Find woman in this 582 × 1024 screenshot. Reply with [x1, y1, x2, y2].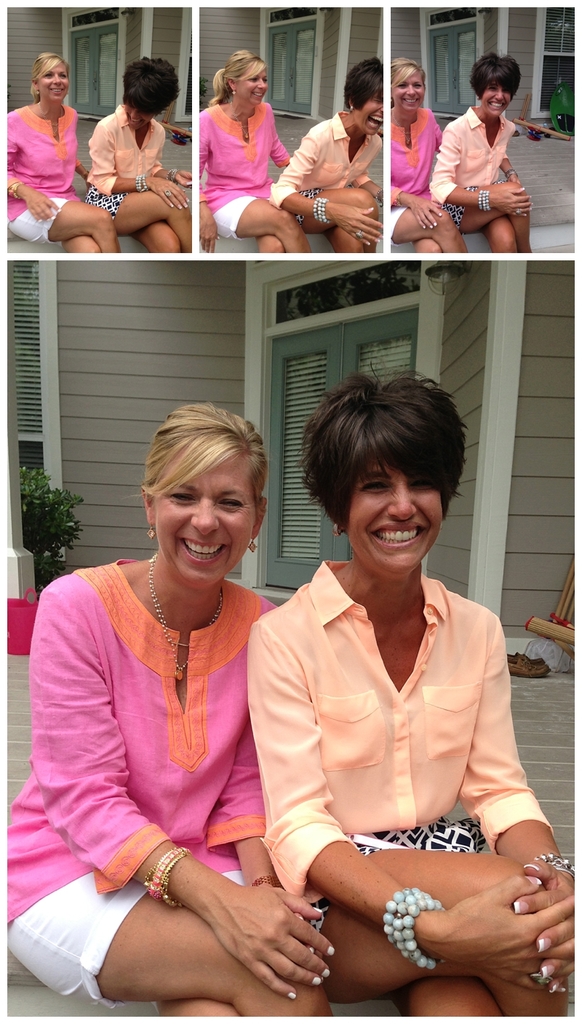
[34, 367, 324, 1023].
